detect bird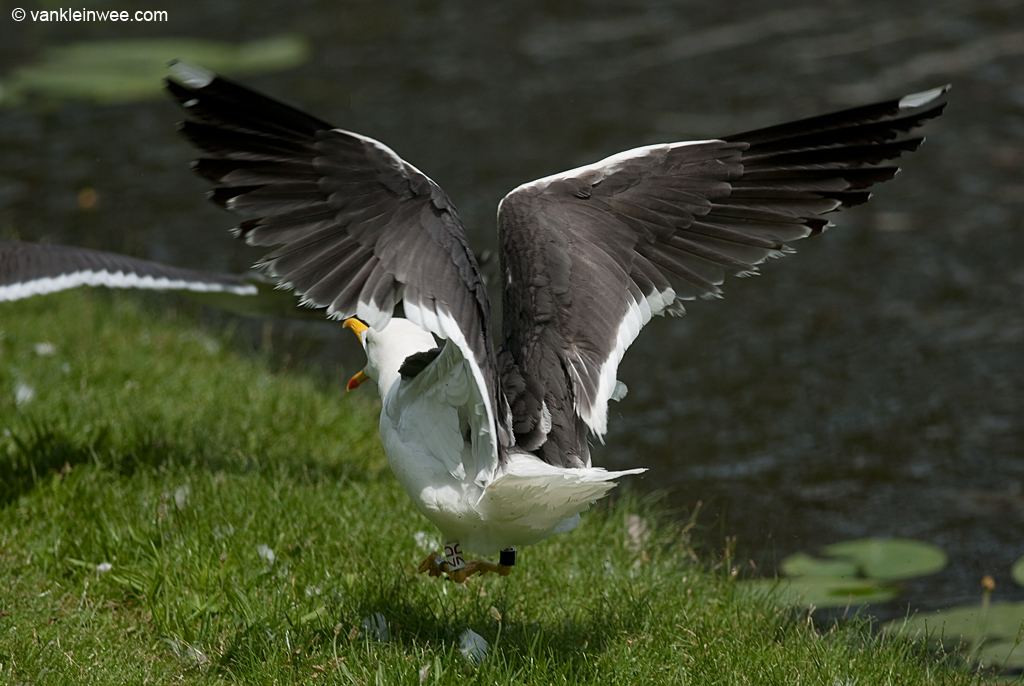
bbox=(0, 222, 253, 307)
